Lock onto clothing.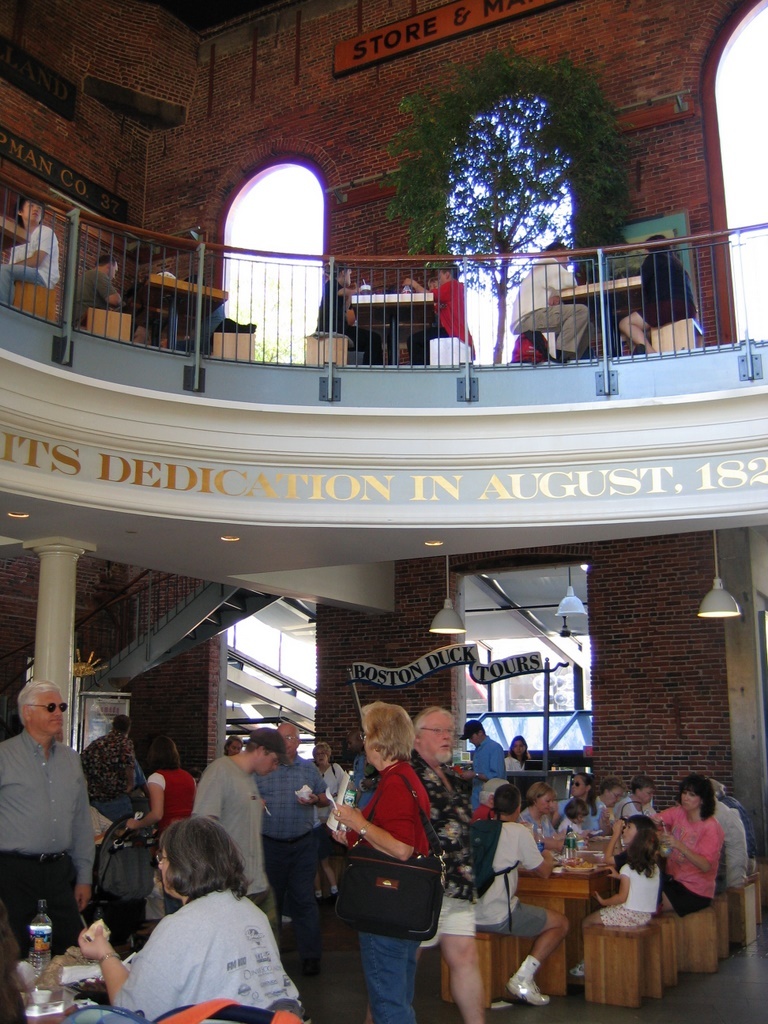
Locked: (599, 904, 652, 929).
